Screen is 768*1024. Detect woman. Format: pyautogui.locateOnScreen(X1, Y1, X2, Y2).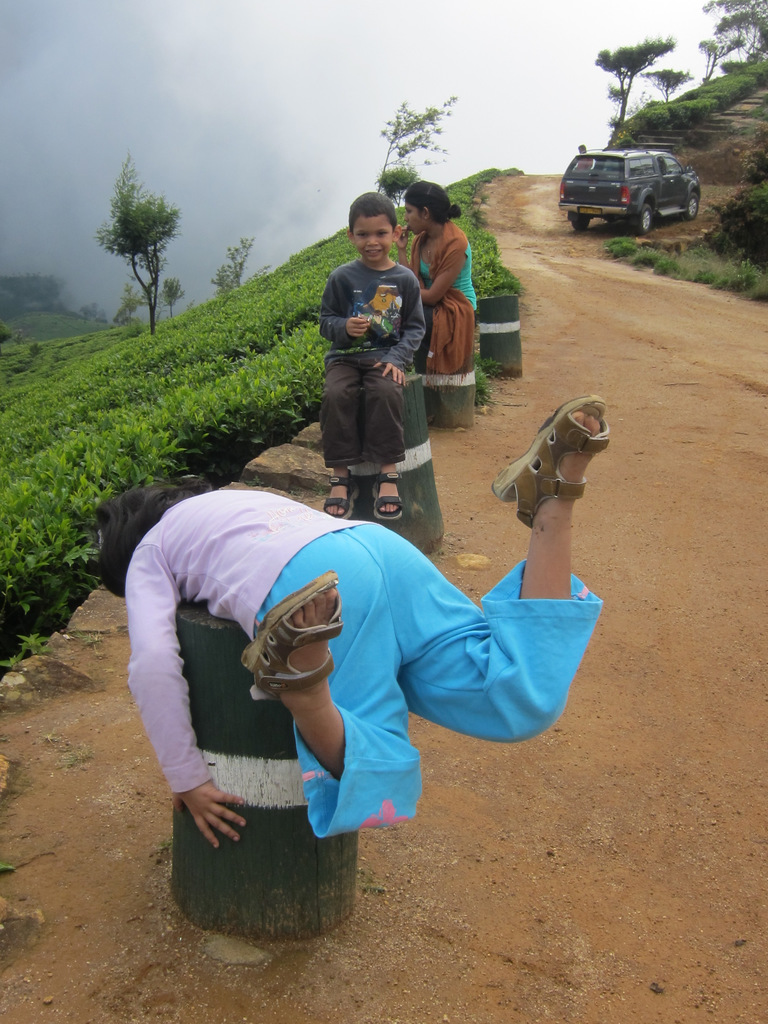
pyautogui.locateOnScreen(410, 170, 500, 414).
